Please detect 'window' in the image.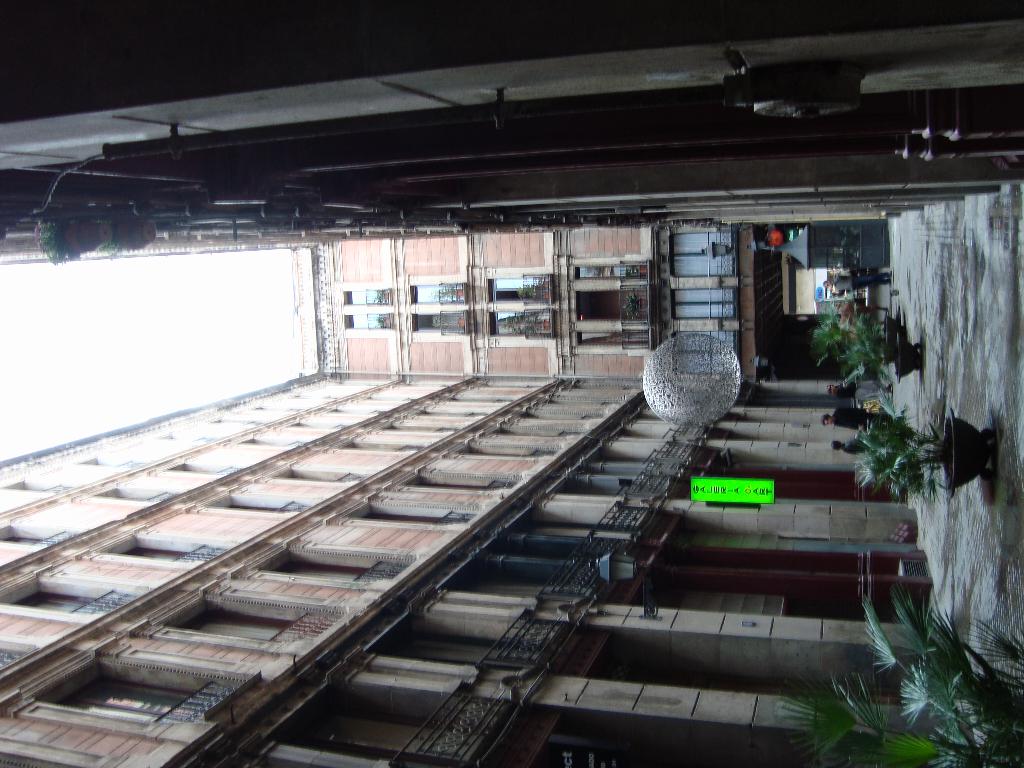
<region>579, 260, 636, 274</region>.
